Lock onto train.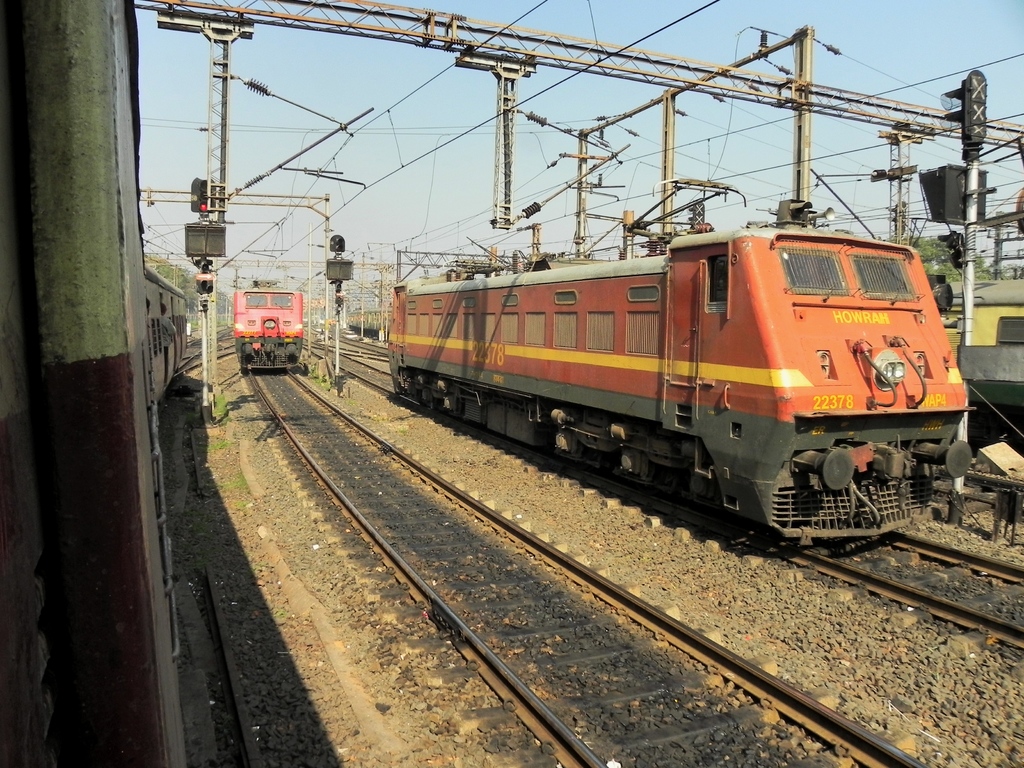
Locked: {"x1": 943, "y1": 275, "x2": 1023, "y2": 461}.
